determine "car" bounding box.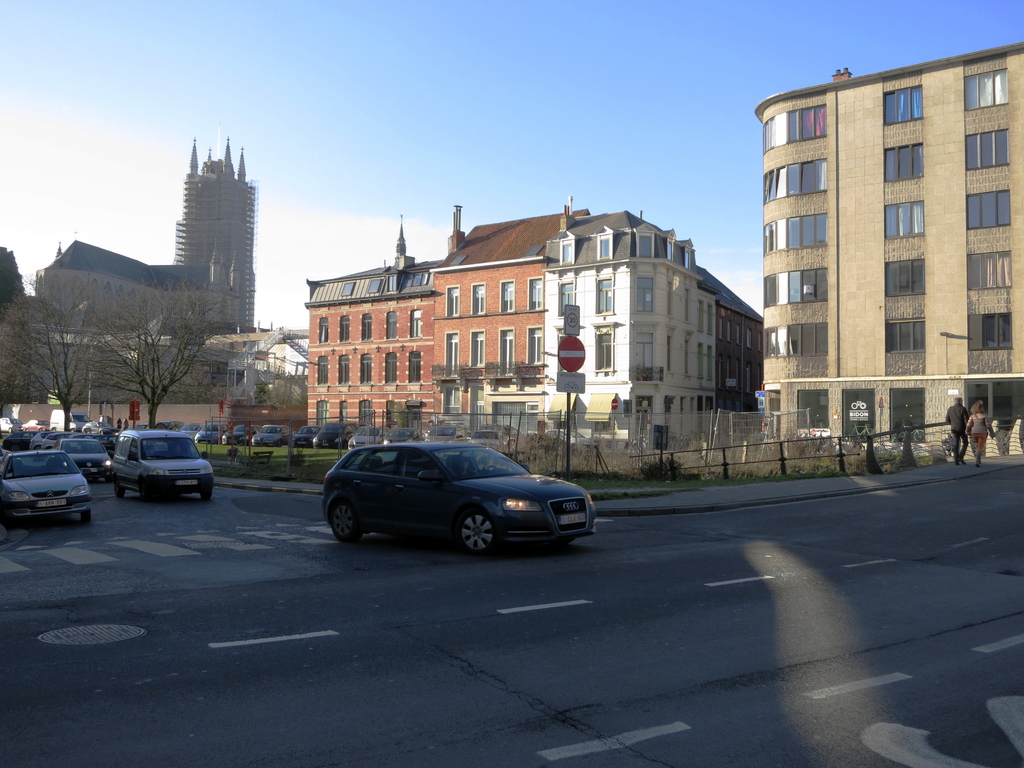
Determined: left=323, top=441, right=600, bottom=547.
